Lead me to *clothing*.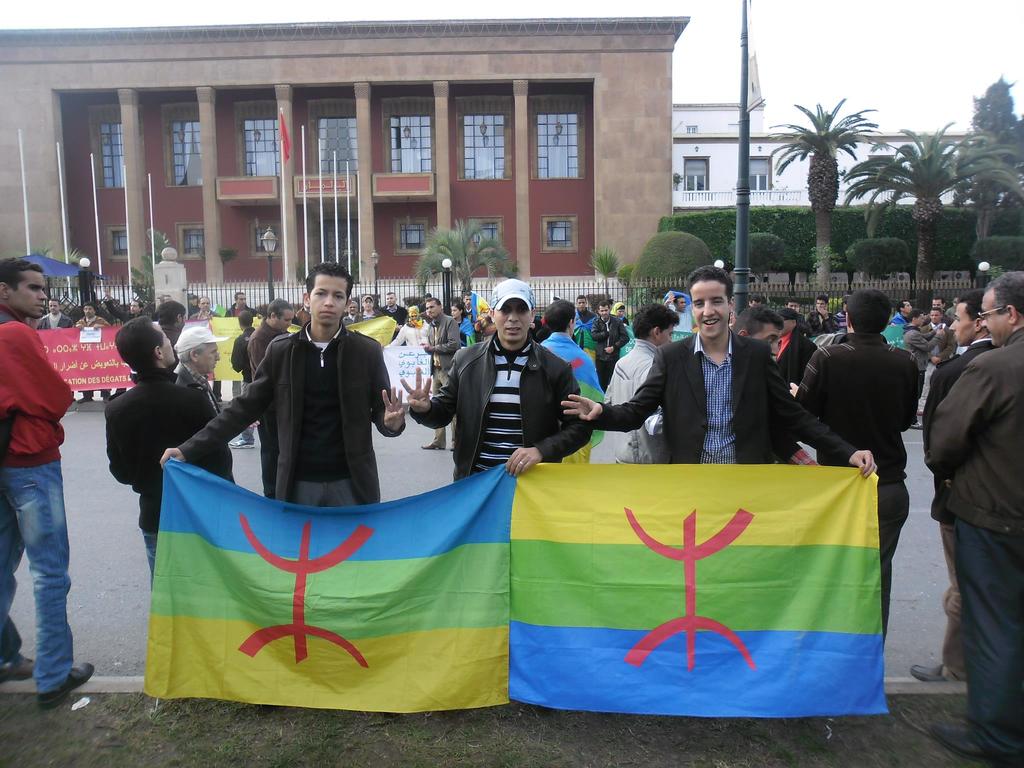
Lead to BBox(783, 330, 925, 648).
